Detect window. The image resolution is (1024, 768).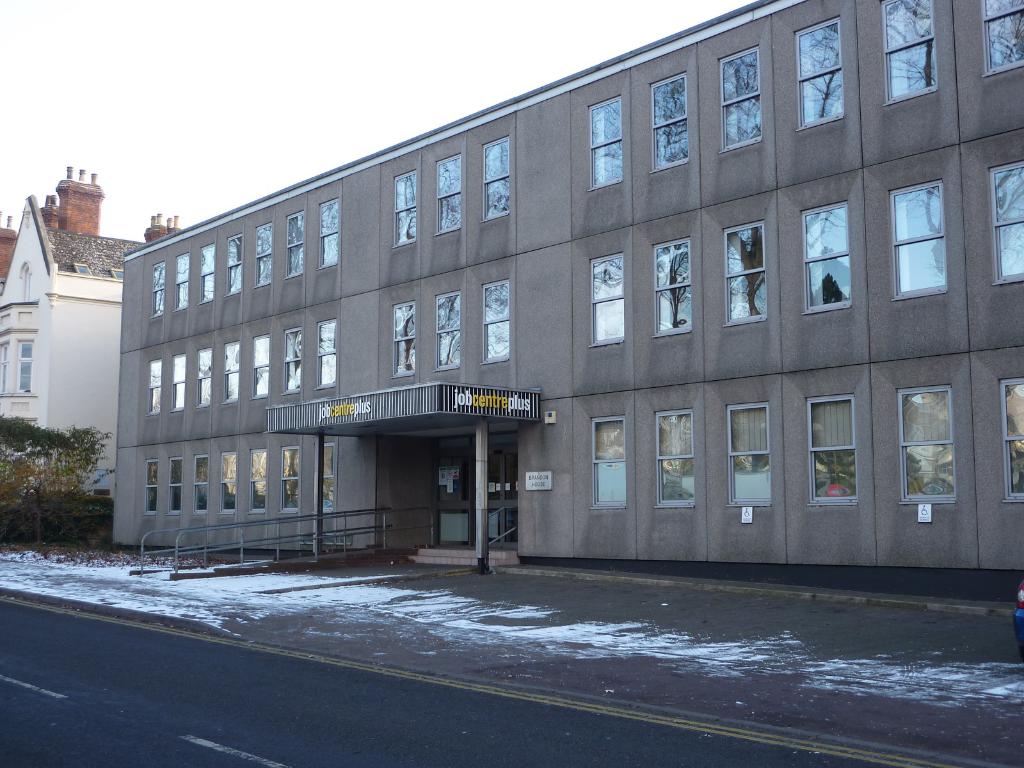
detection(654, 403, 696, 508).
